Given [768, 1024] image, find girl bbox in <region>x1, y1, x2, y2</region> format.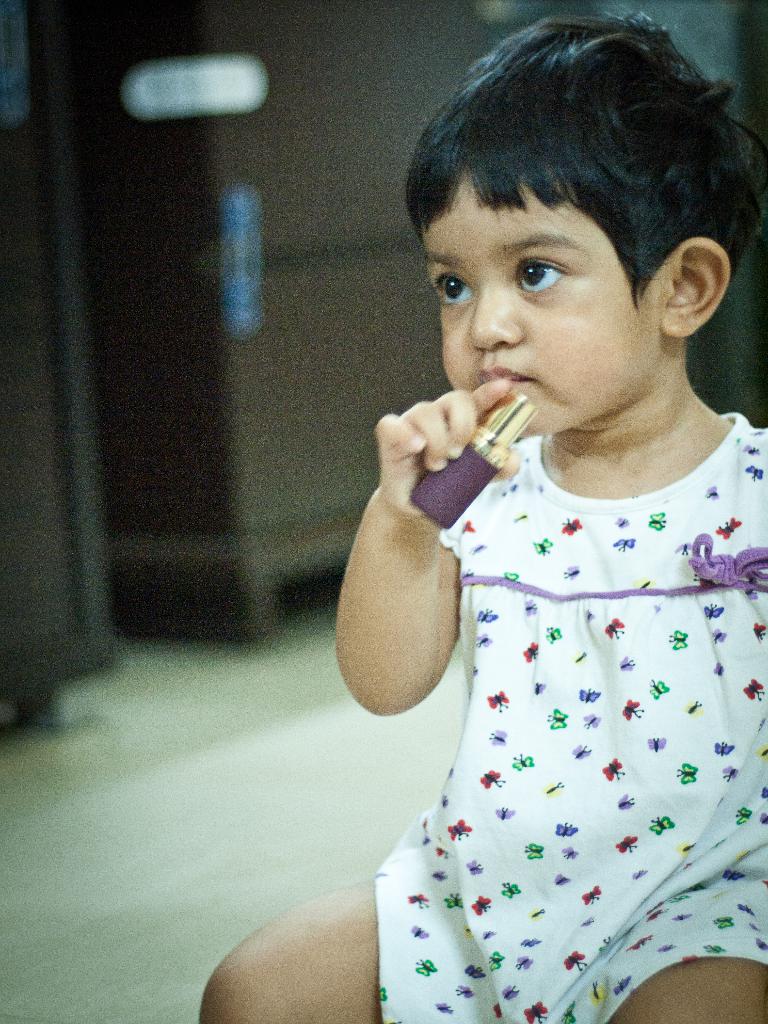
<region>195, 8, 767, 1023</region>.
